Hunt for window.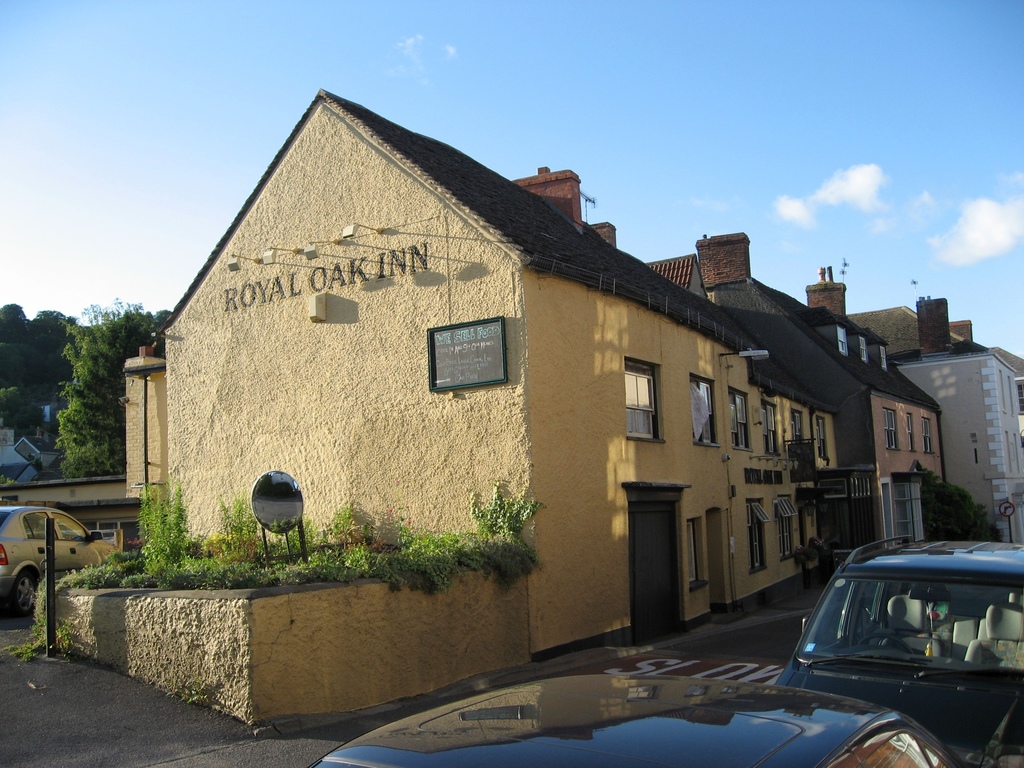
Hunted down at bbox=[777, 499, 794, 560].
